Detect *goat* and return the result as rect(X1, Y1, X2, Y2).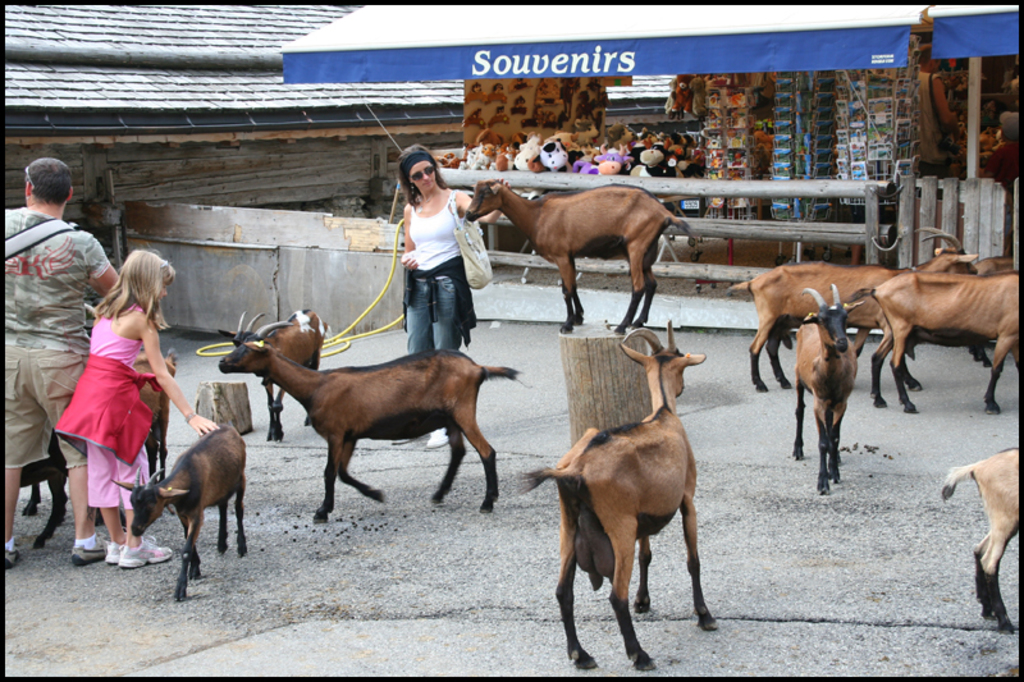
rect(110, 420, 247, 601).
